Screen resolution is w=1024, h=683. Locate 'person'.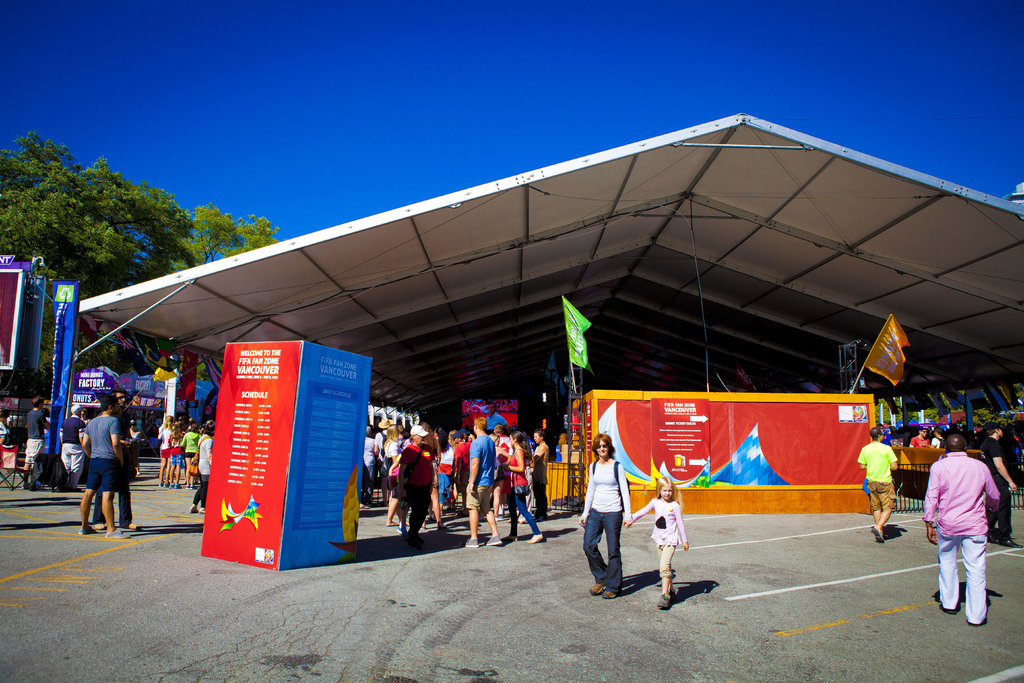
<box>84,400,122,538</box>.
